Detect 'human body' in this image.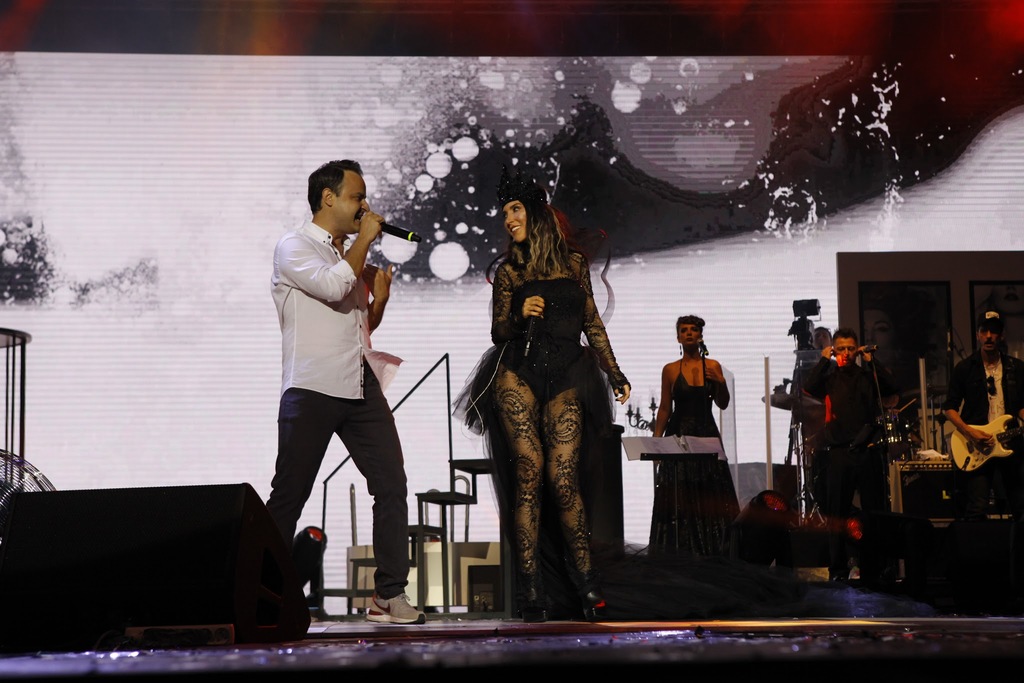
Detection: bbox=[643, 313, 757, 571].
